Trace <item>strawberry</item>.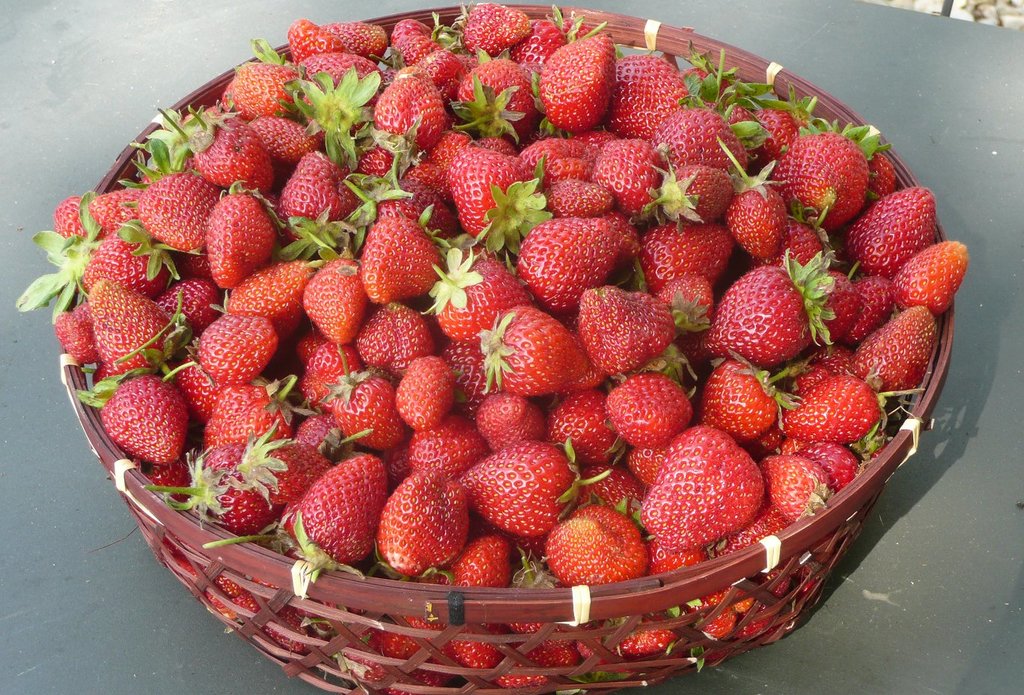
Traced to <region>767, 361, 902, 449</region>.
